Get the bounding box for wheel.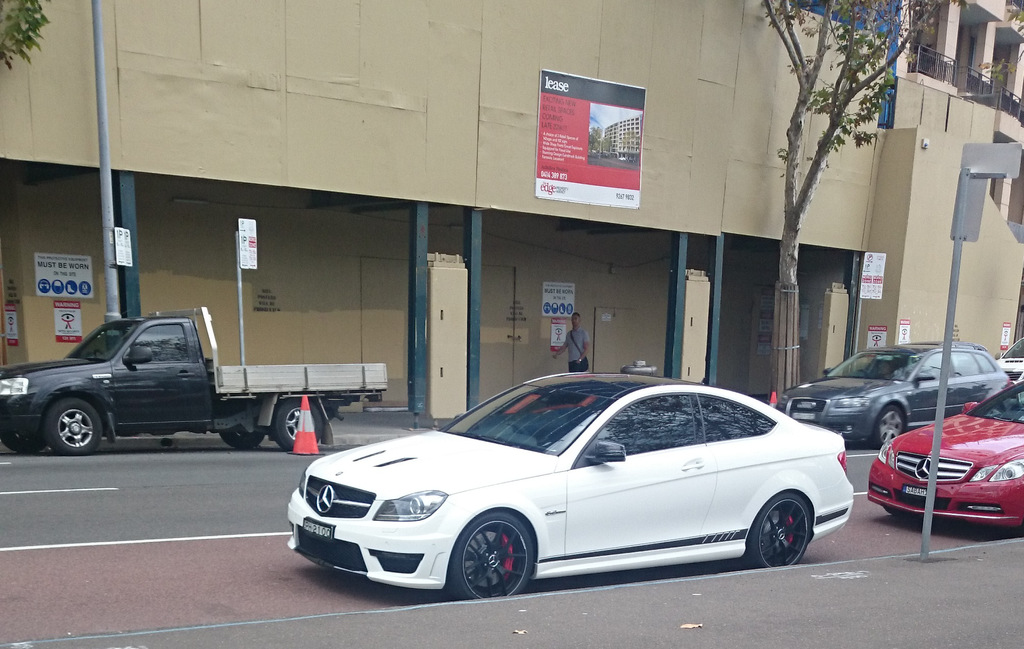
bbox=(454, 530, 541, 597).
